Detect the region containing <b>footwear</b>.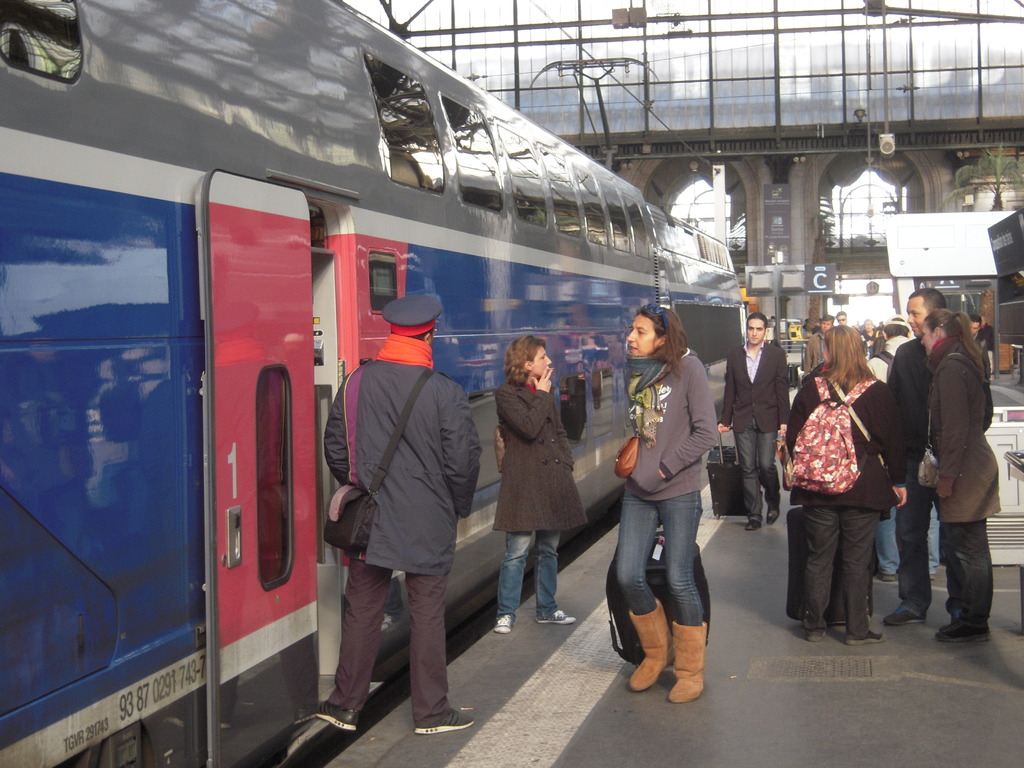
x1=494, y1=616, x2=511, y2=630.
